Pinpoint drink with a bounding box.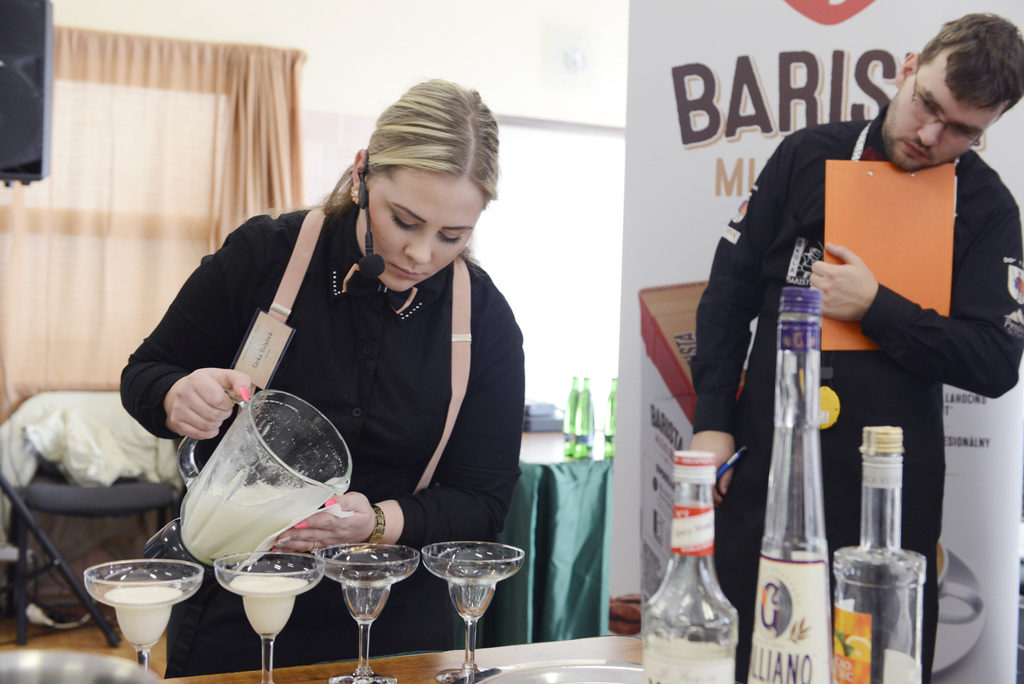
99 589 182 649.
